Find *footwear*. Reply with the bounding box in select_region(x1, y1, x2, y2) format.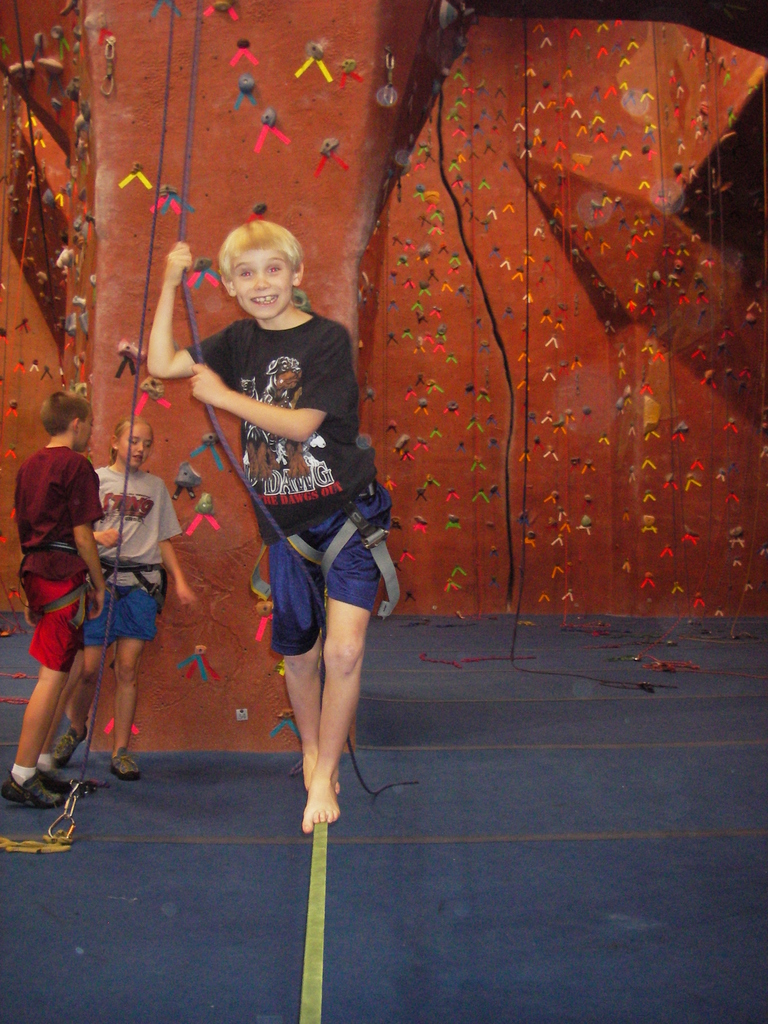
select_region(4, 771, 64, 805).
